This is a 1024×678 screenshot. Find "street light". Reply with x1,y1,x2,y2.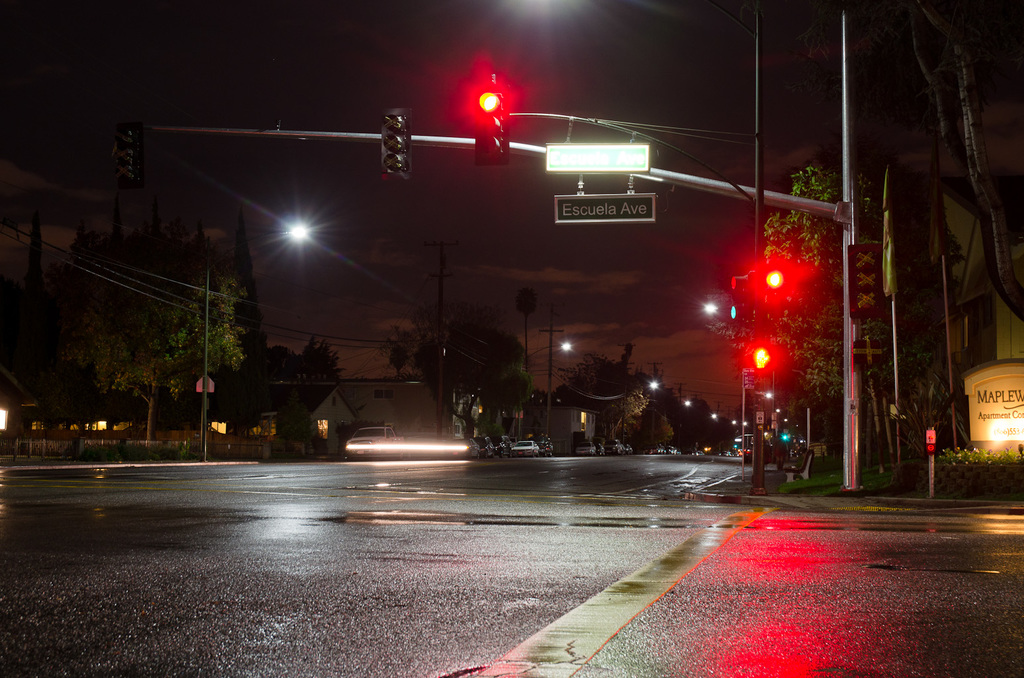
730,416,735,427.
